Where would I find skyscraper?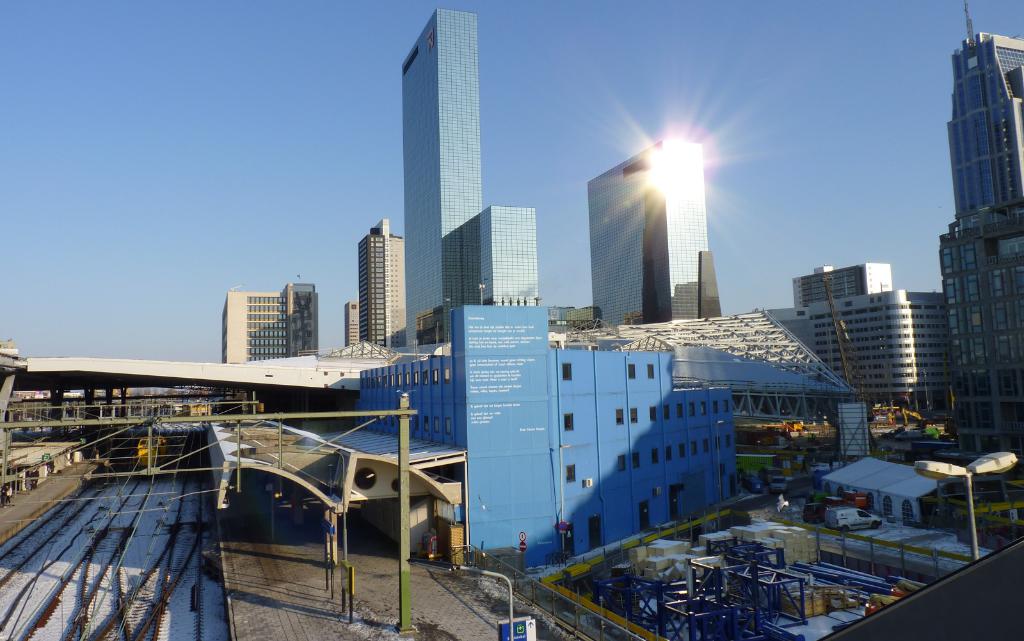
At x1=217, y1=275, x2=318, y2=365.
